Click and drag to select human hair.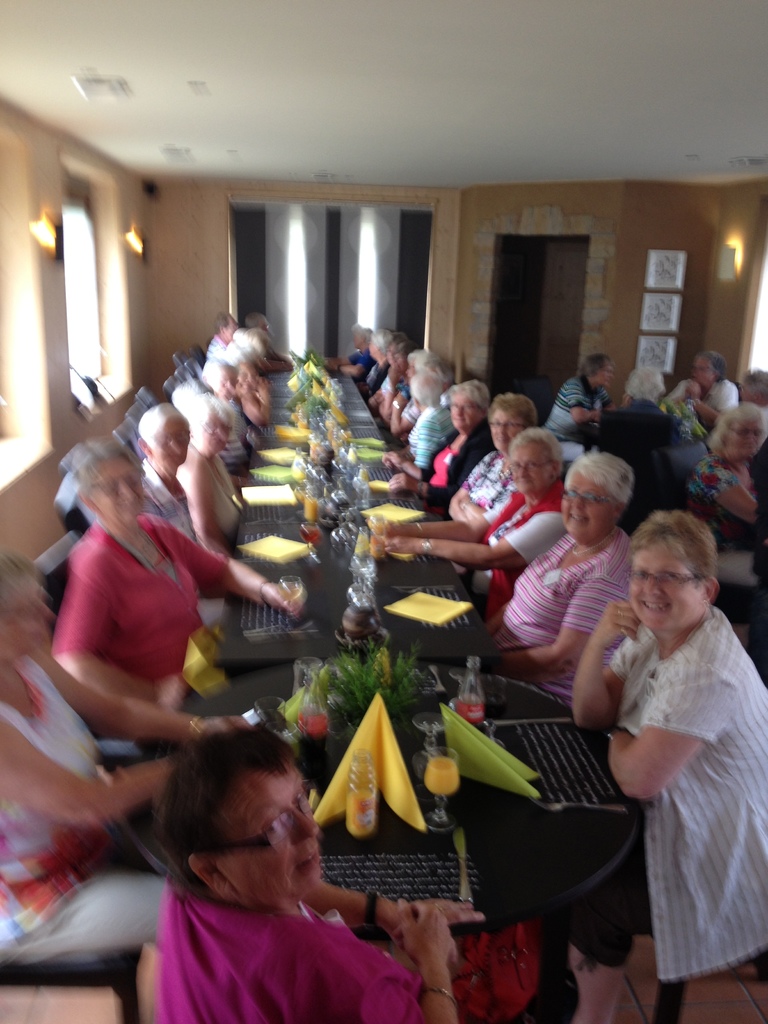
Selection: bbox=[145, 722, 333, 897].
